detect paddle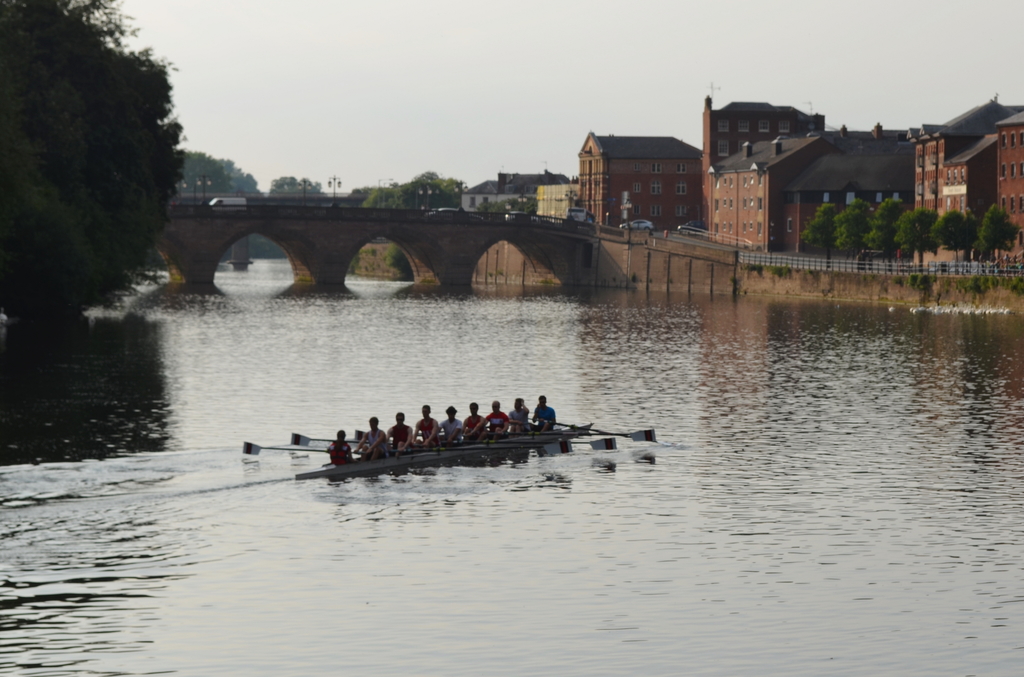
pyautogui.locateOnScreen(241, 437, 326, 459)
